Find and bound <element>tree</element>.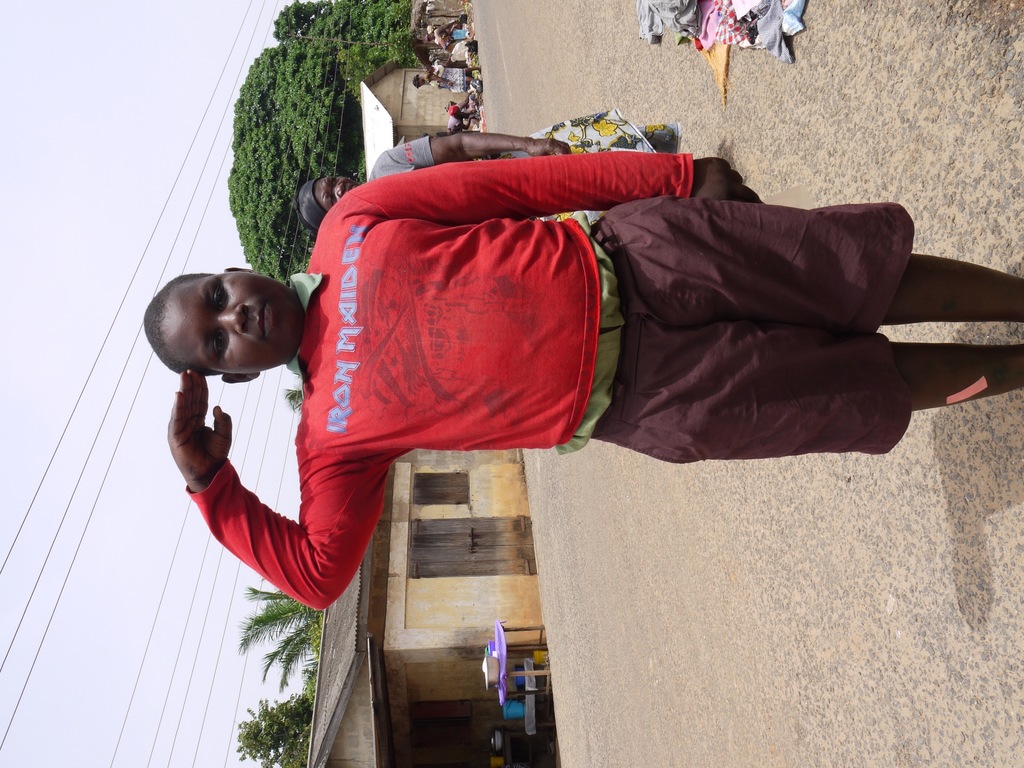
Bound: 232, 689, 346, 767.
